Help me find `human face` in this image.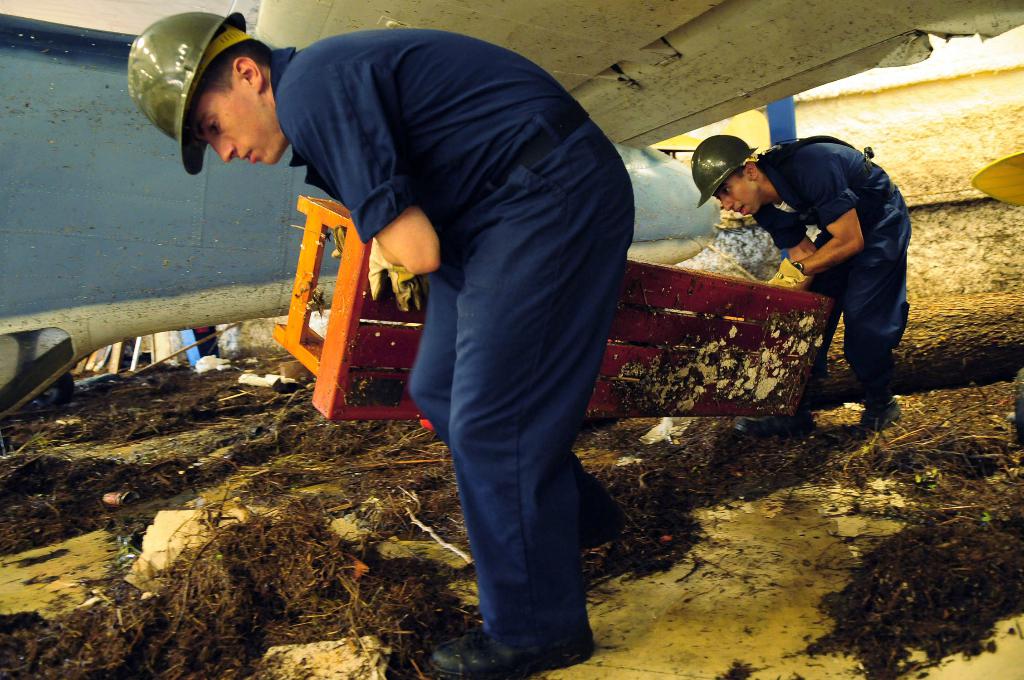
Found it: [193,81,284,165].
